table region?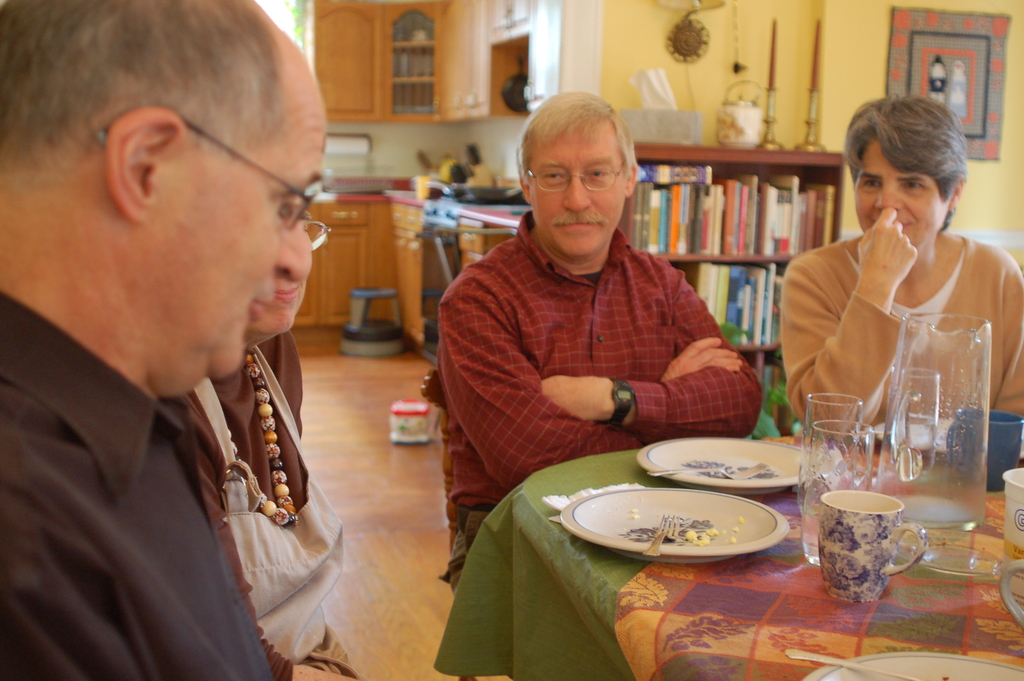
435,436,1023,680
